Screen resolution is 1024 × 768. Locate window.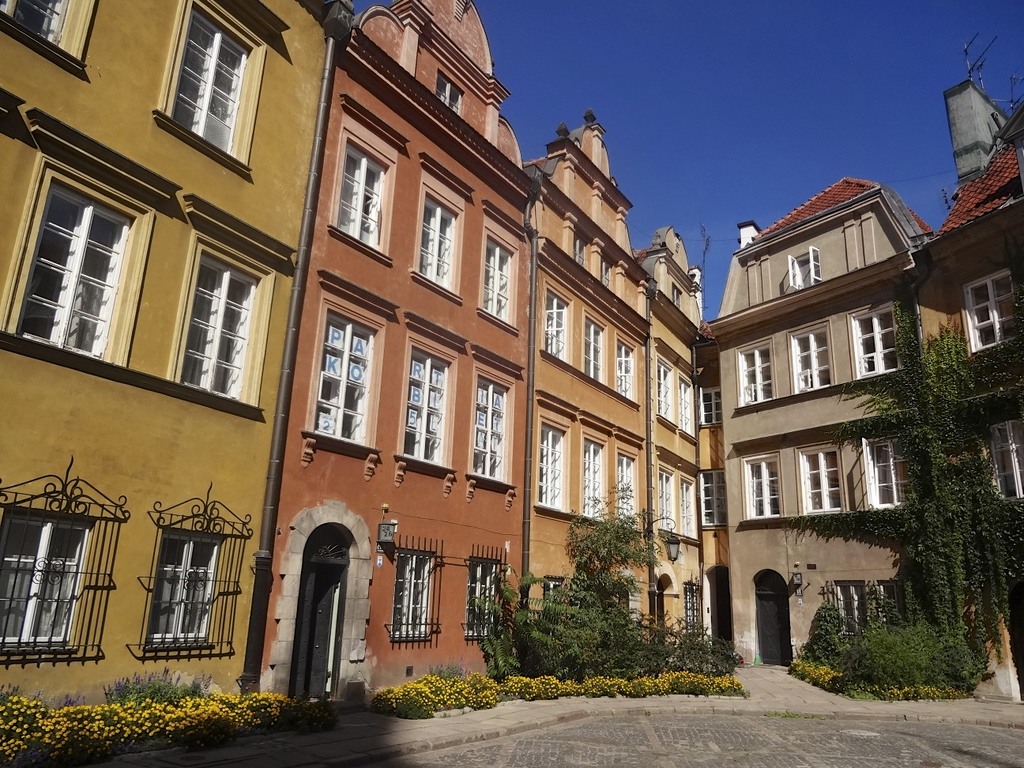
676 475 697 544.
